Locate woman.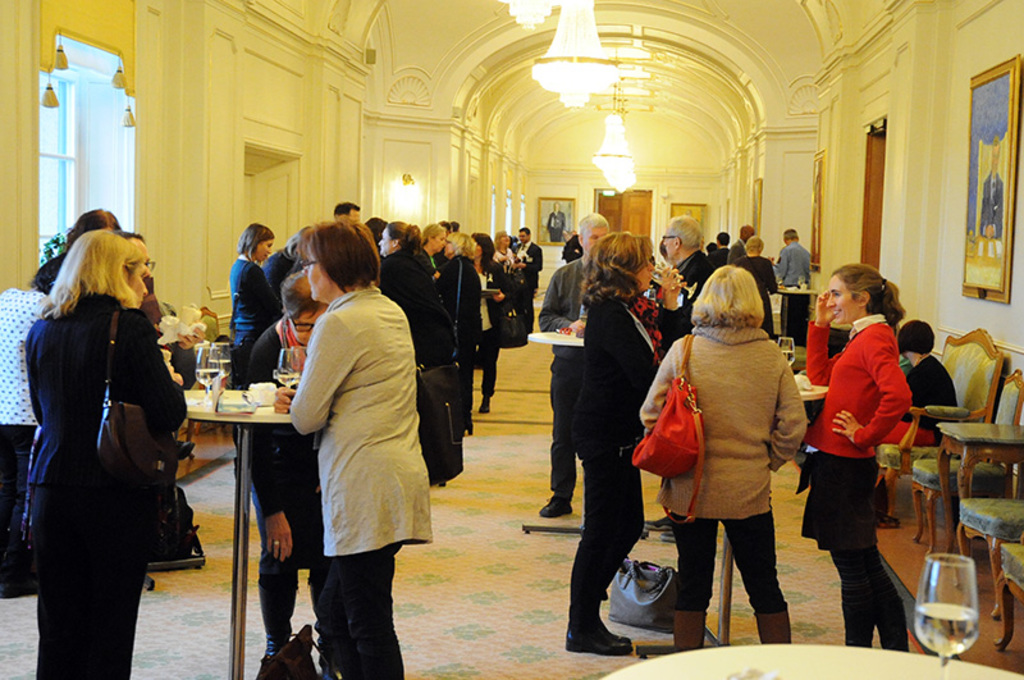
Bounding box: bbox=(643, 263, 813, 648).
